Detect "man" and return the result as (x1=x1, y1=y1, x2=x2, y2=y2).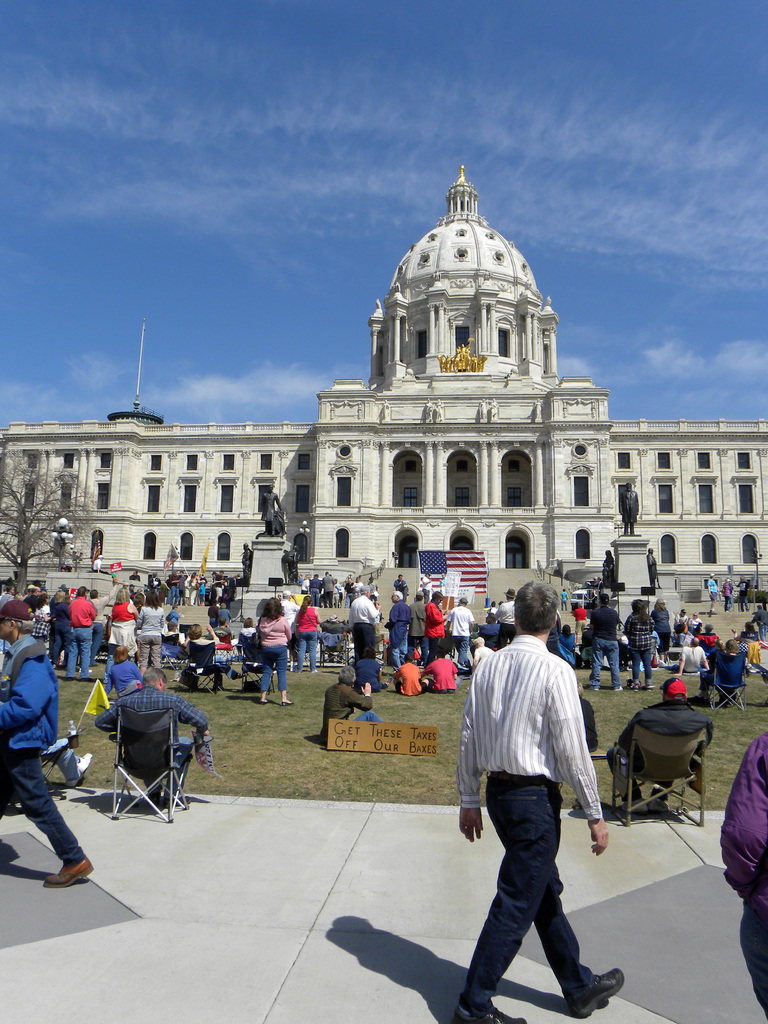
(x1=321, y1=666, x2=386, y2=732).
